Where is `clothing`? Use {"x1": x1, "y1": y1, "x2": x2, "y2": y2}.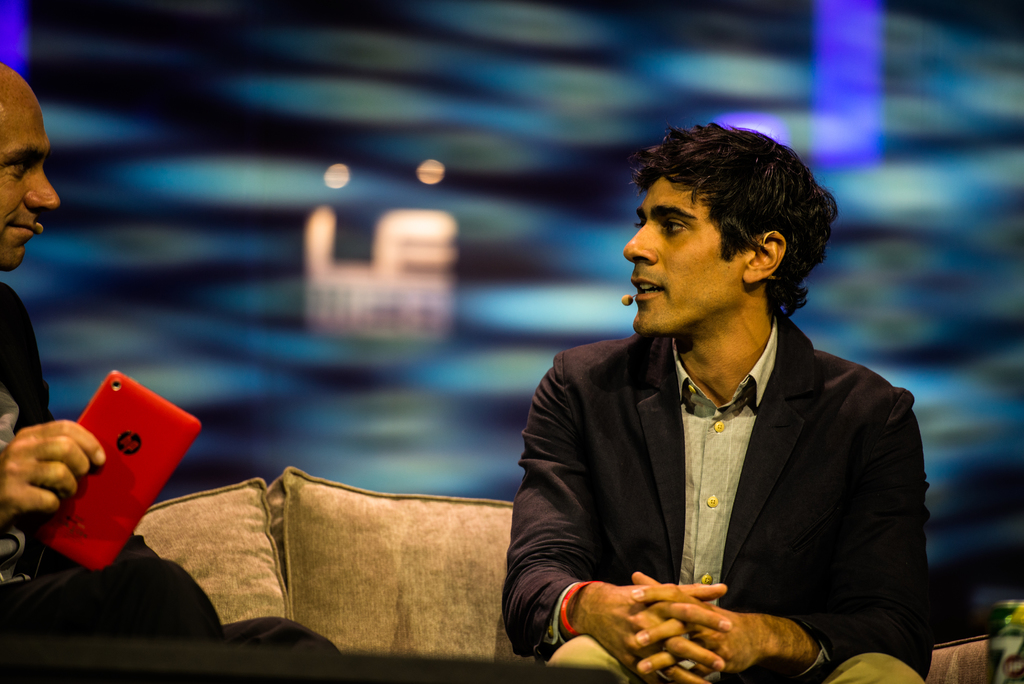
{"x1": 511, "y1": 286, "x2": 940, "y2": 683}.
